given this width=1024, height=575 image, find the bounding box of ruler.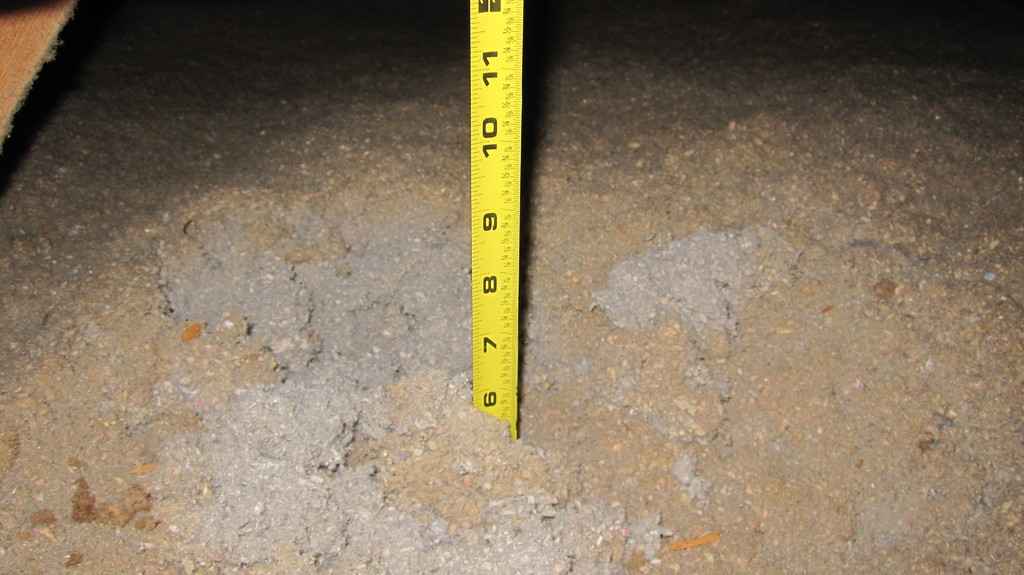
bbox(469, 0, 525, 440).
